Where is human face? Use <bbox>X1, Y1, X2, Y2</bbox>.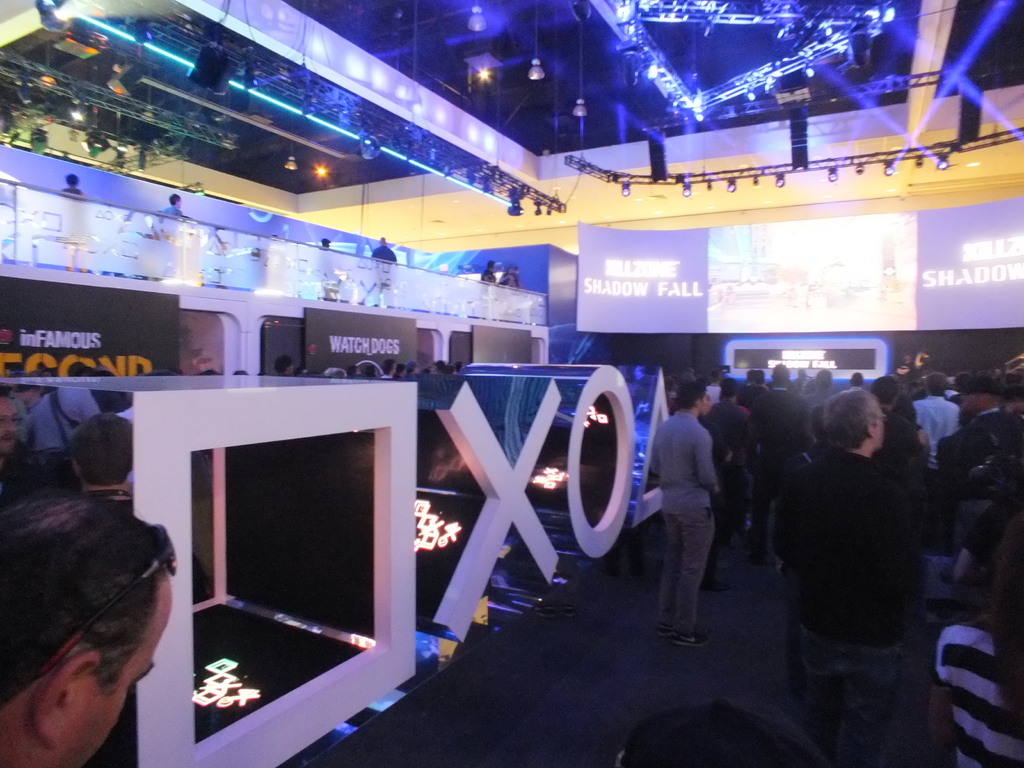
<bbox>874, 404, 886, 450</bbox>.
